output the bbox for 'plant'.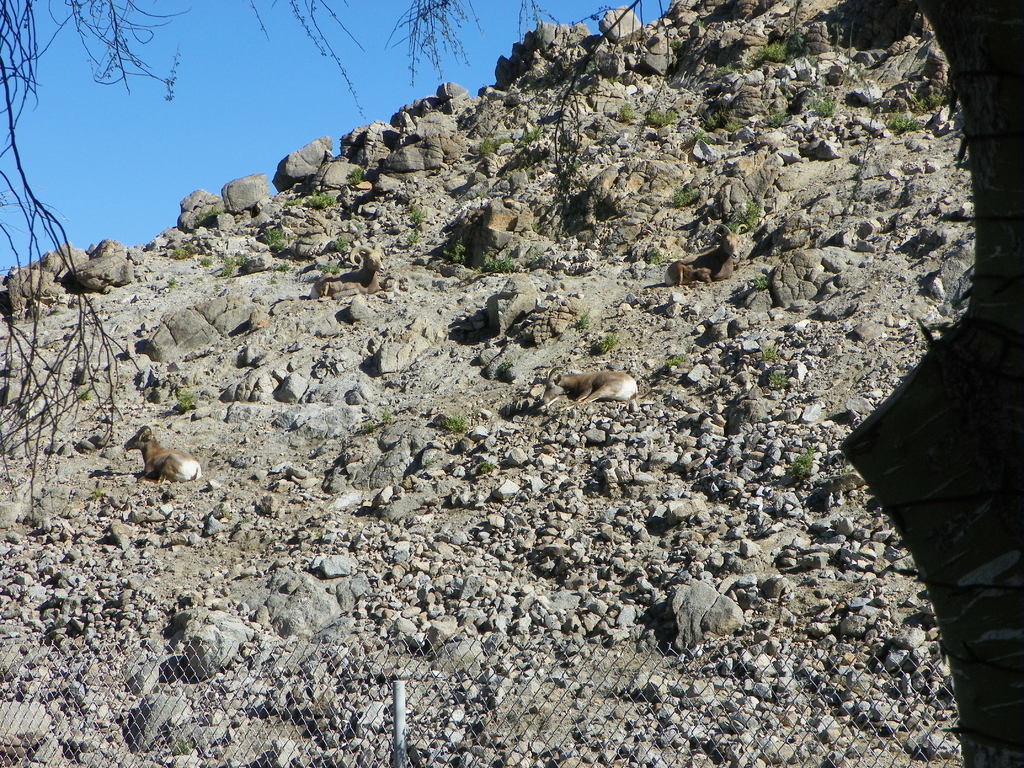
<region>575, 310, 584, 322</region>.
